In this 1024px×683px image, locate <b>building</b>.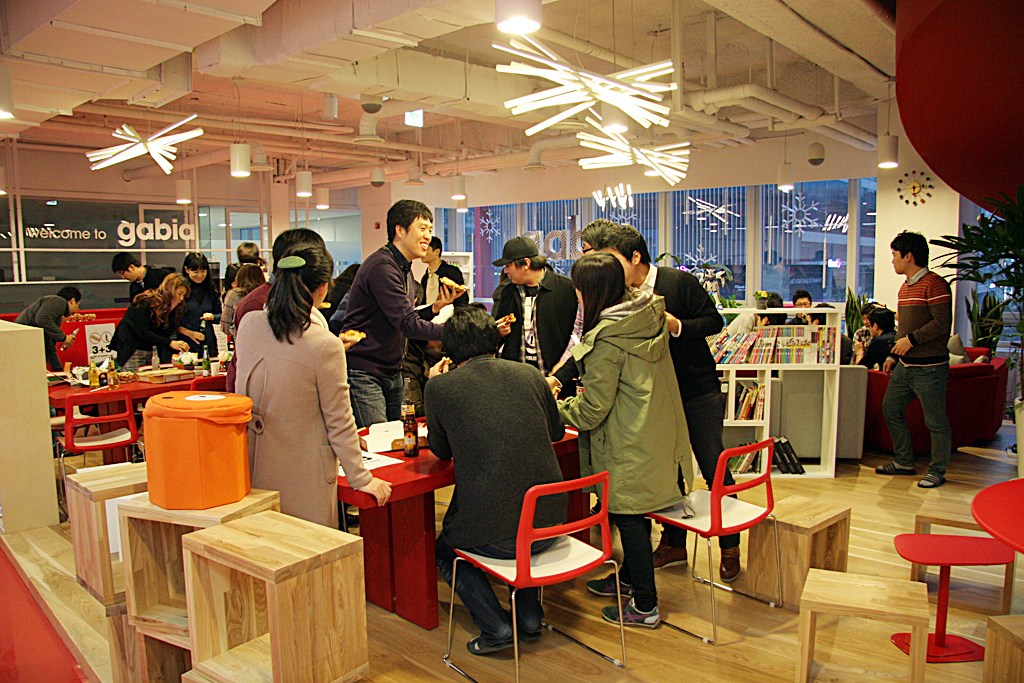
Bounding box: locate(0, 0, 1023, 682).
